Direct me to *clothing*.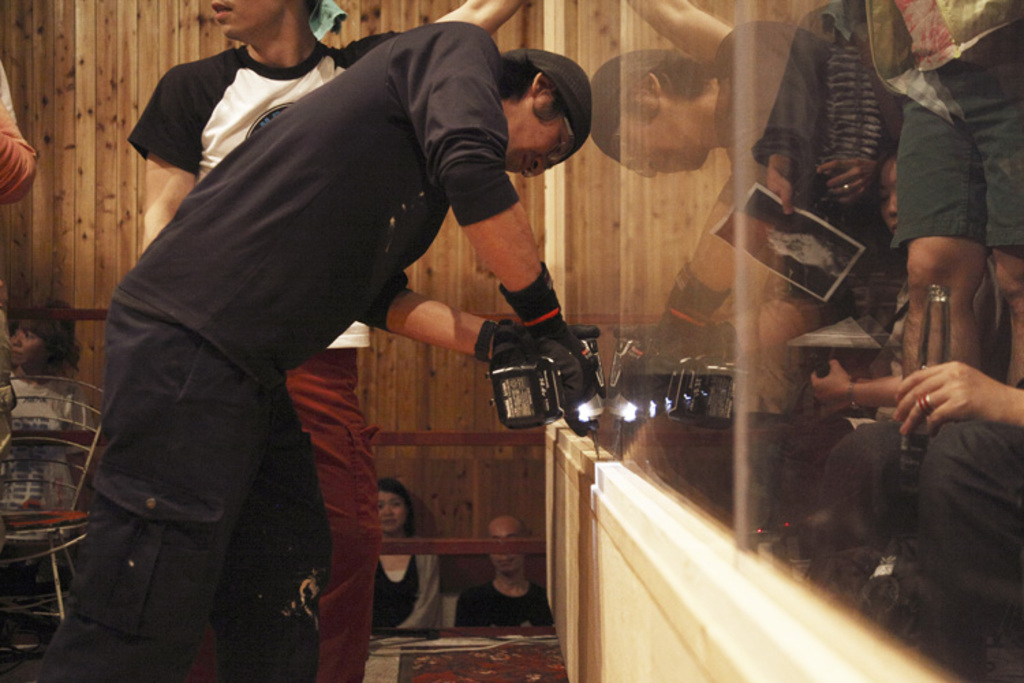
Direction: crop(698, 20, 911, 270).
